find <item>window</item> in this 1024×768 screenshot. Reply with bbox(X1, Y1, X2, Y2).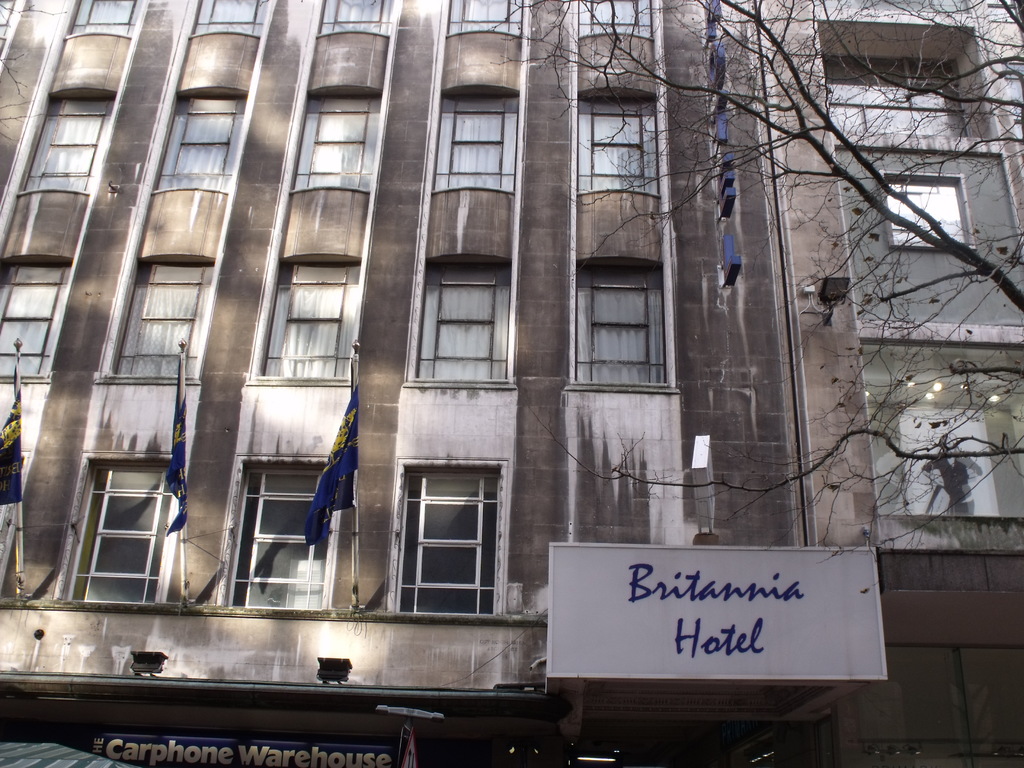
bbox(0, 252, 76, 381).
